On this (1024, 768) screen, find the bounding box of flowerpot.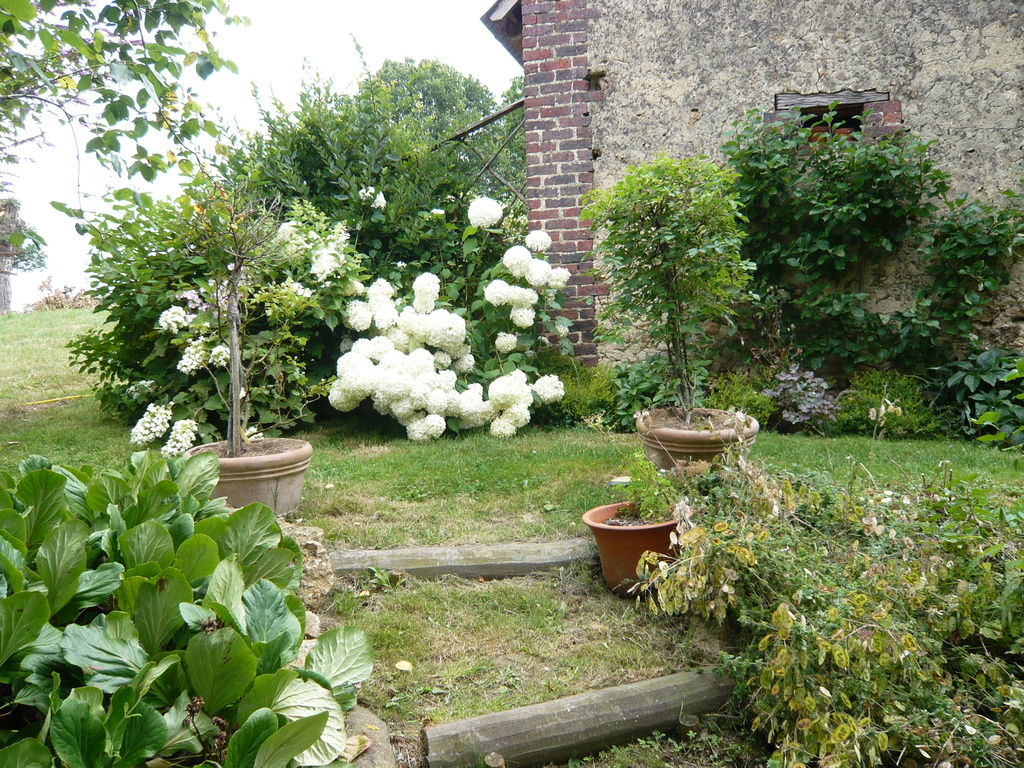
Bounding box: box(181, 430, 312, 521).
